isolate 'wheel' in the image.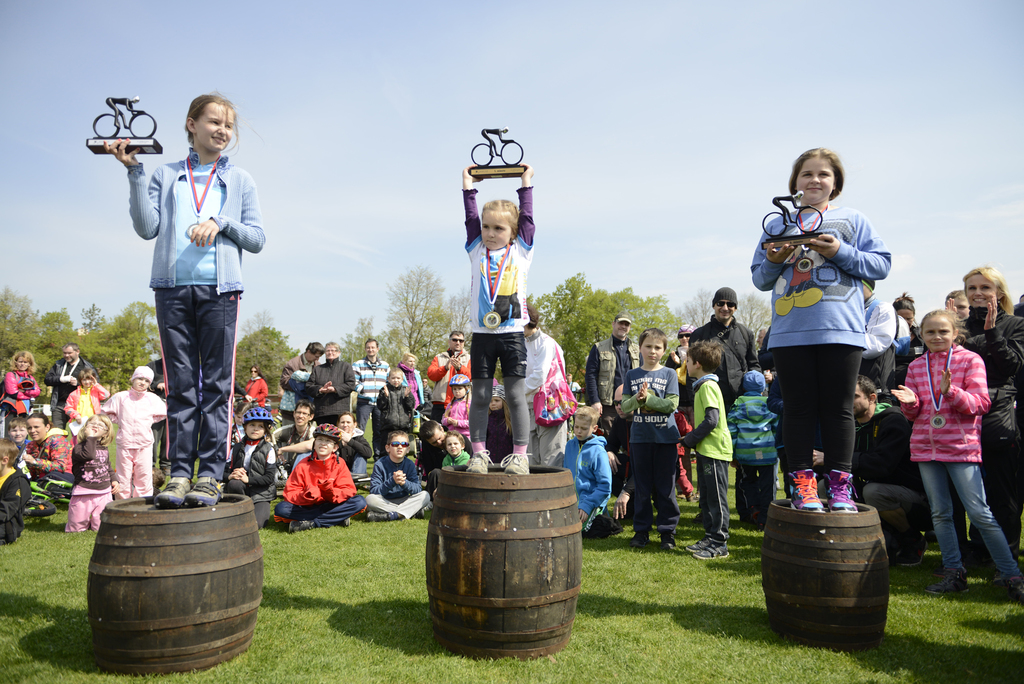
Isolated region: {"x1": 92, "y1": 111, "x2": 122, "y2": 136}.
